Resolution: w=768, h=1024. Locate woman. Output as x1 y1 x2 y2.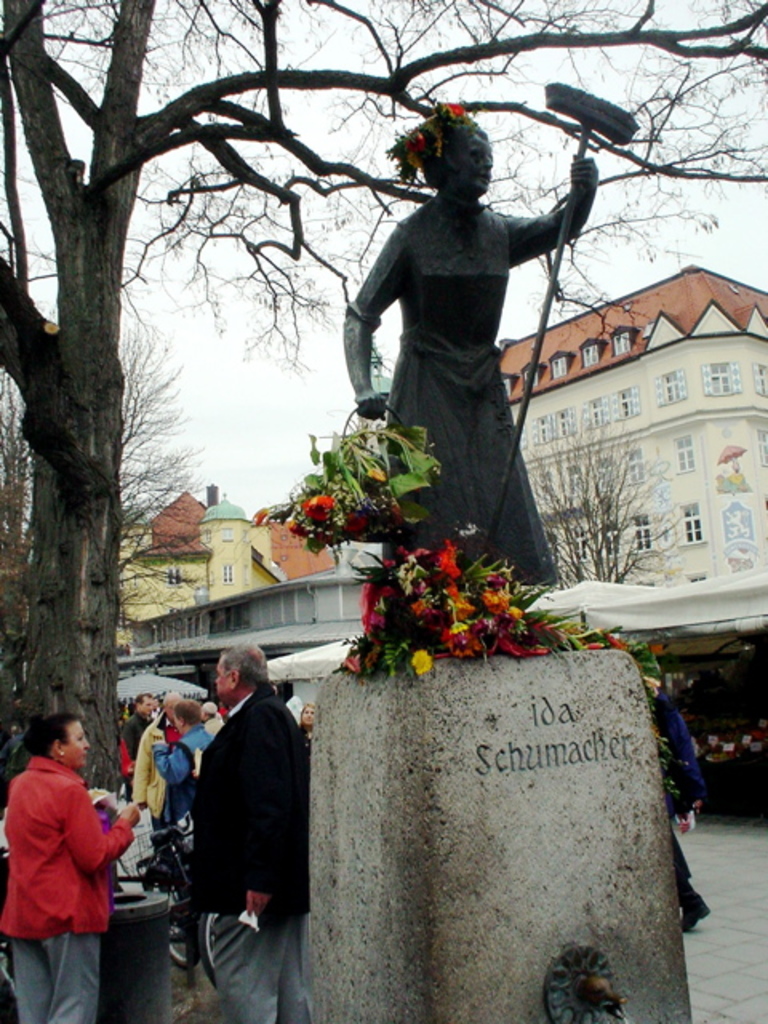
339 110 602 582.
